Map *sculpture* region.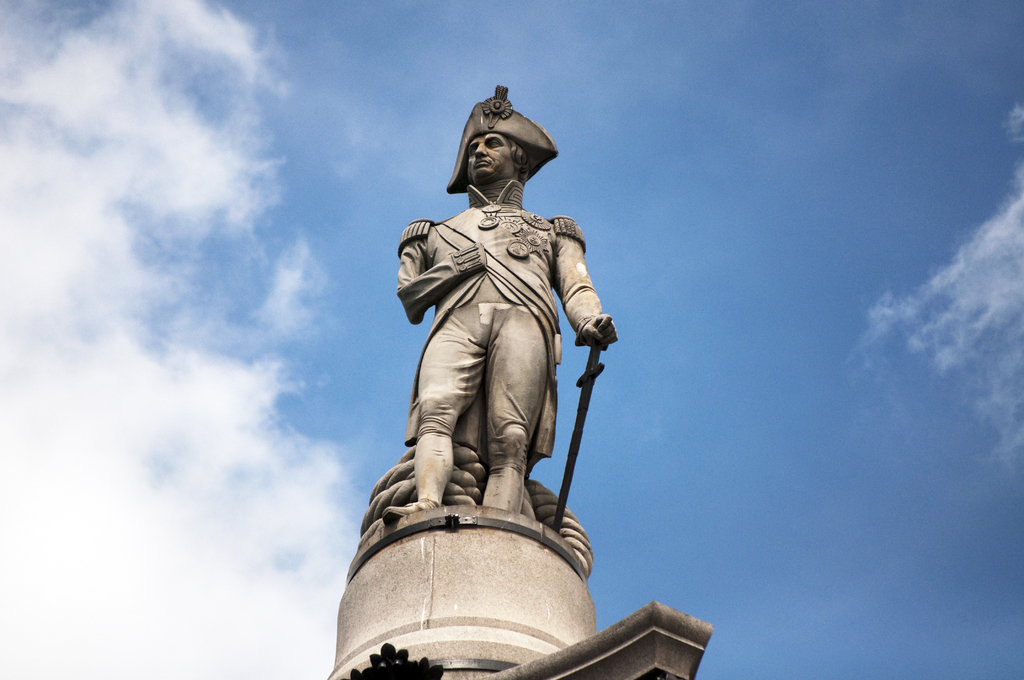
Mapped to Rect(369, 93, 621, 579).
